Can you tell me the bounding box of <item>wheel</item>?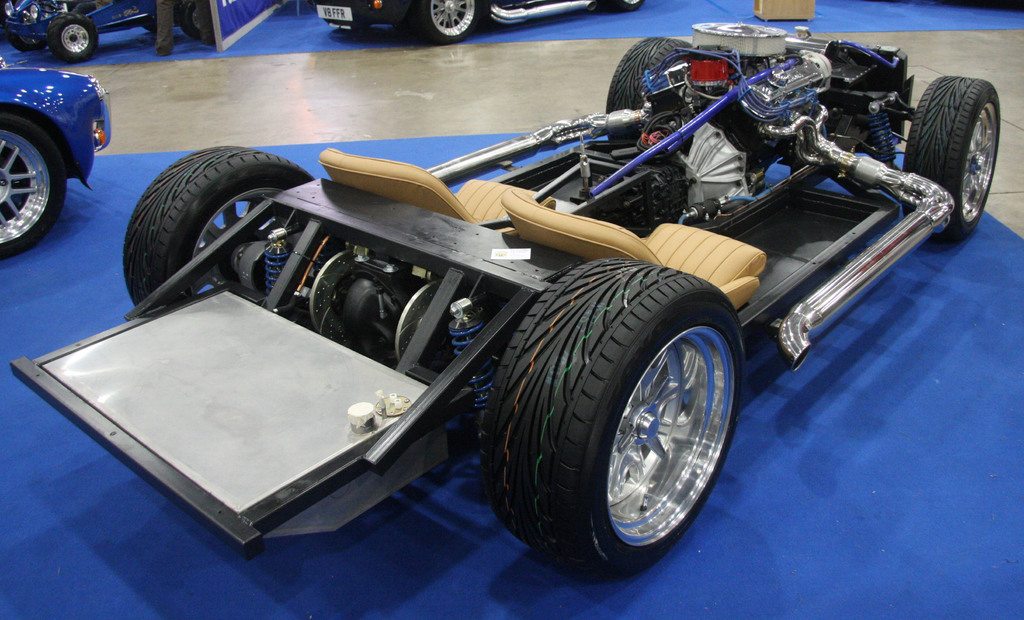
bbox=(180, 0, 202, 41).
